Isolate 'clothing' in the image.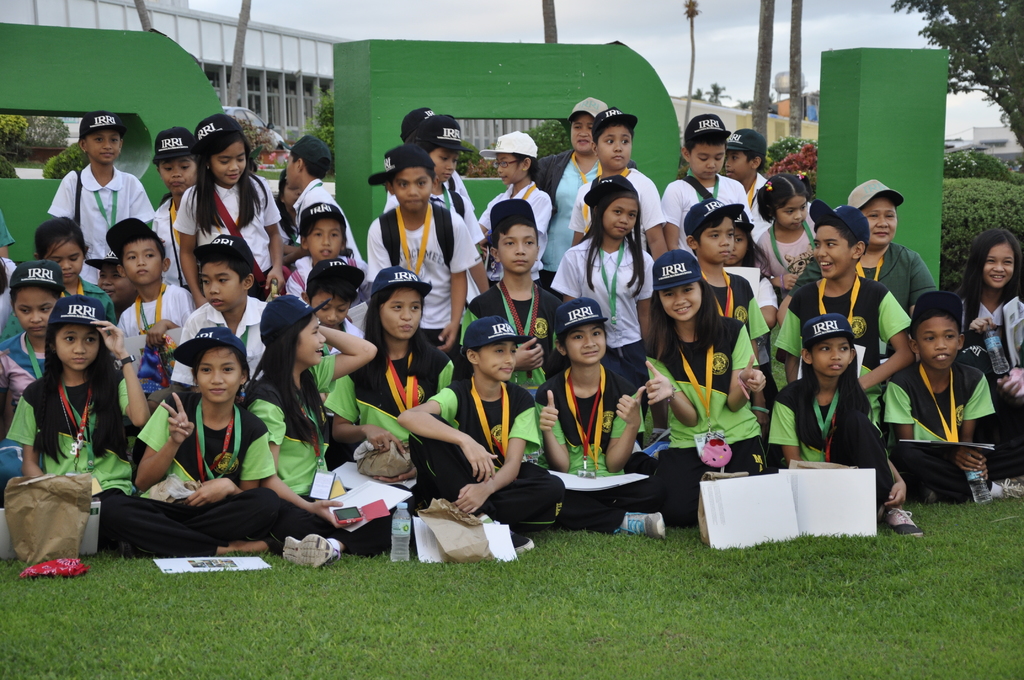
Isolated region: x1=890 y1=363 x2=1022 y2=497.
